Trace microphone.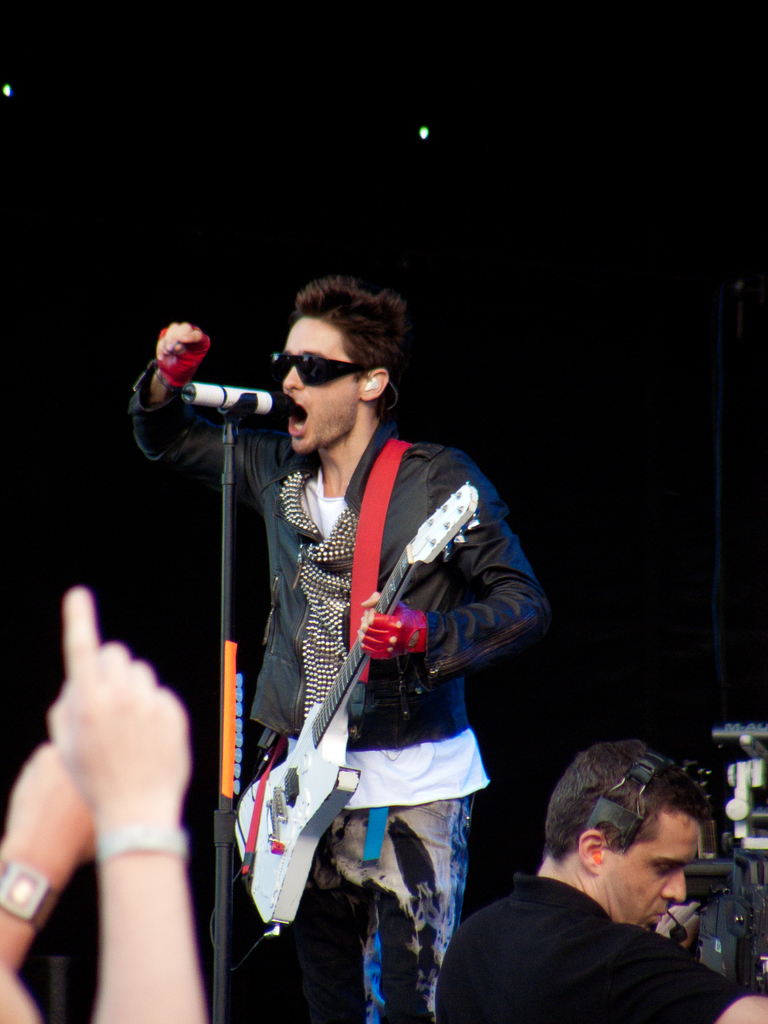
Traced to (143, 355, 280, 420).
